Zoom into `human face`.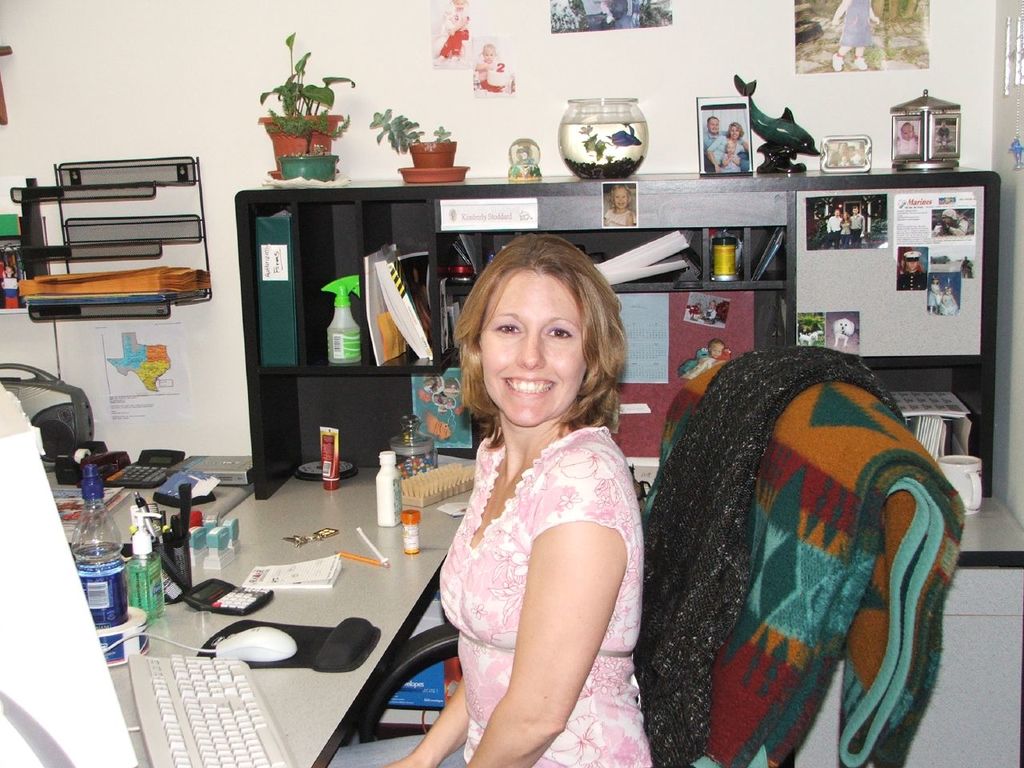
Zoom target: <region>484, 47, 497, 59</region>.
